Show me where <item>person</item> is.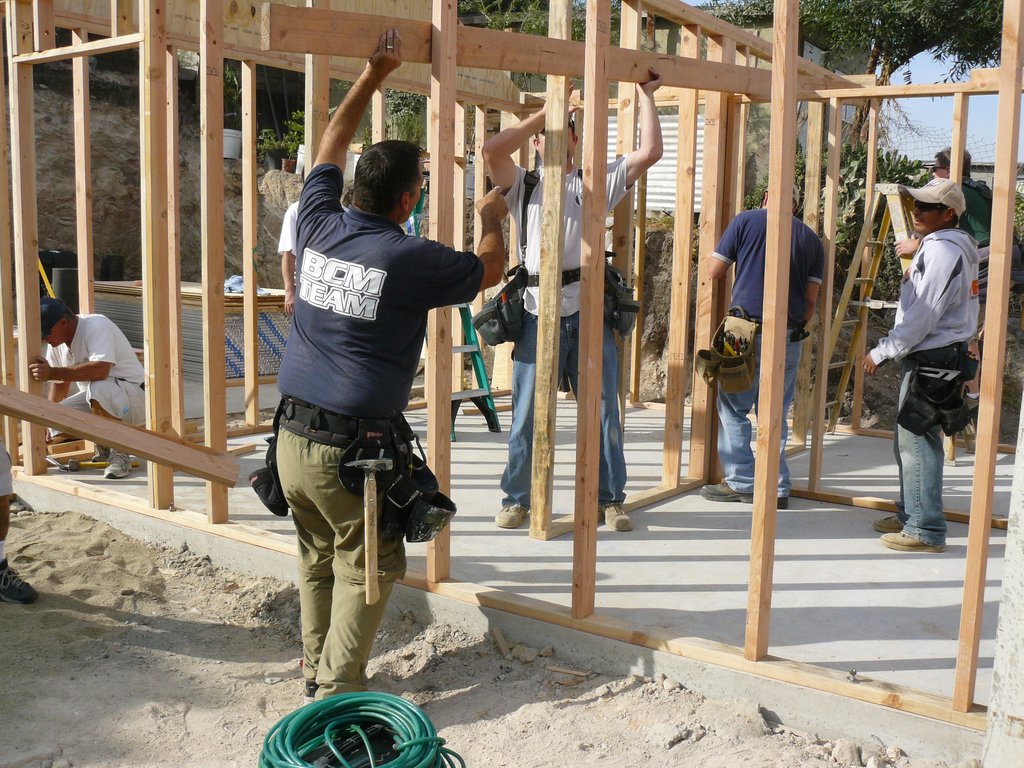
<item>person</item> is at detection(706, 183, 829, 513).
